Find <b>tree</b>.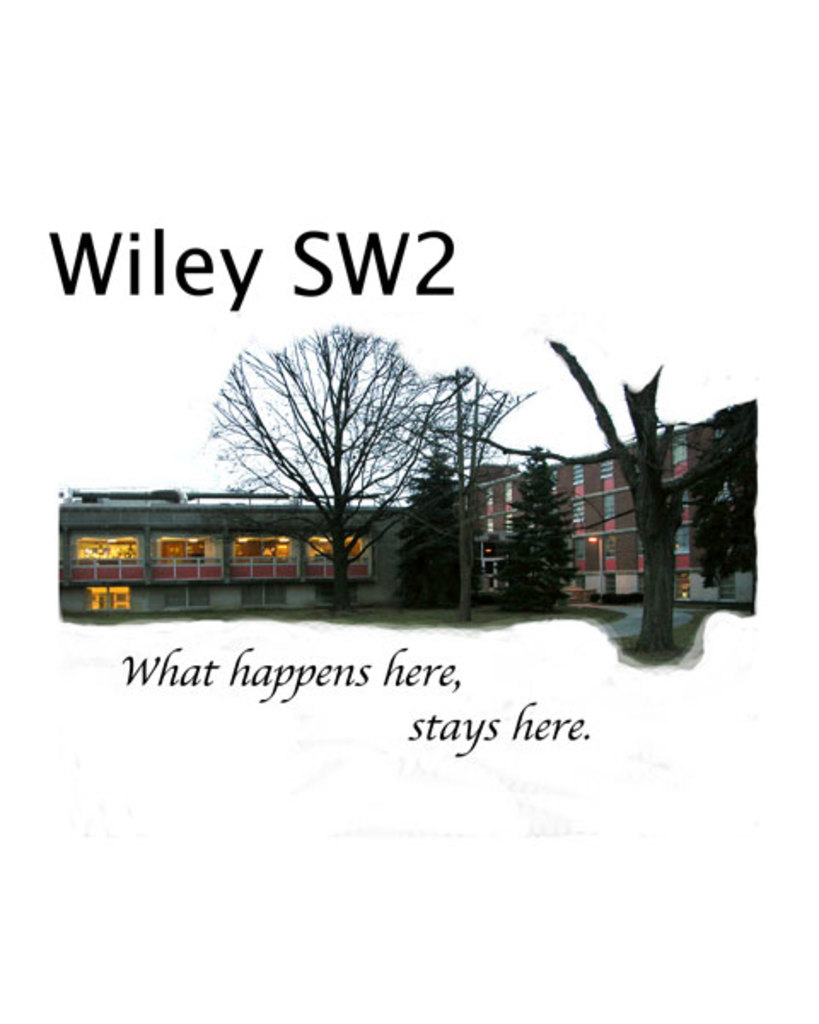
select_region(201, 326, 449, 614).
